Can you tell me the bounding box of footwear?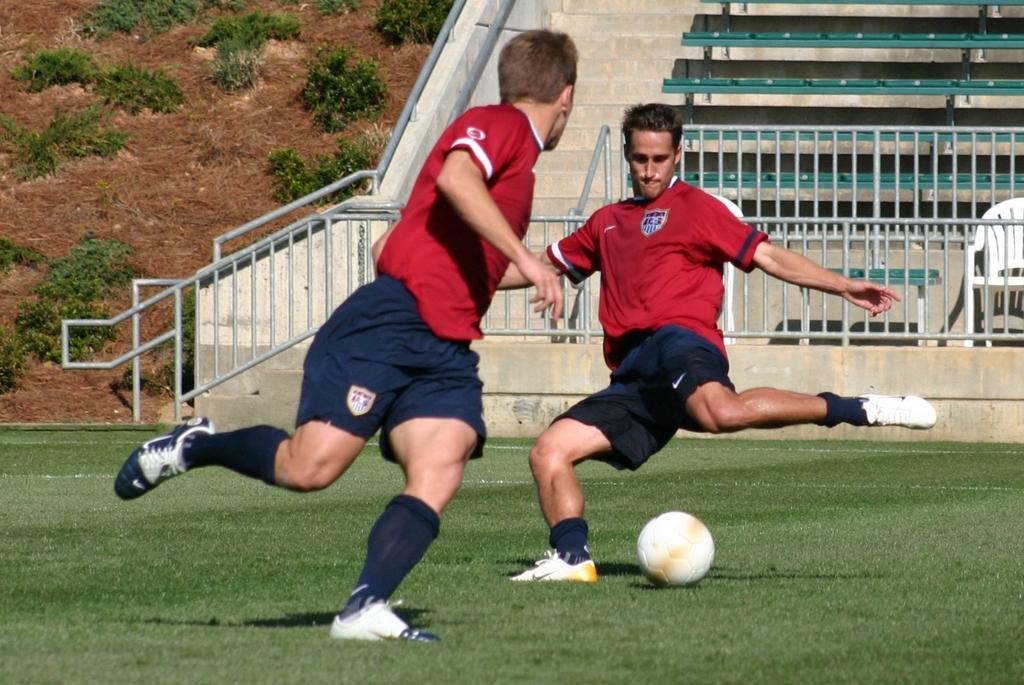
<box>324,581,448,649</box>.
